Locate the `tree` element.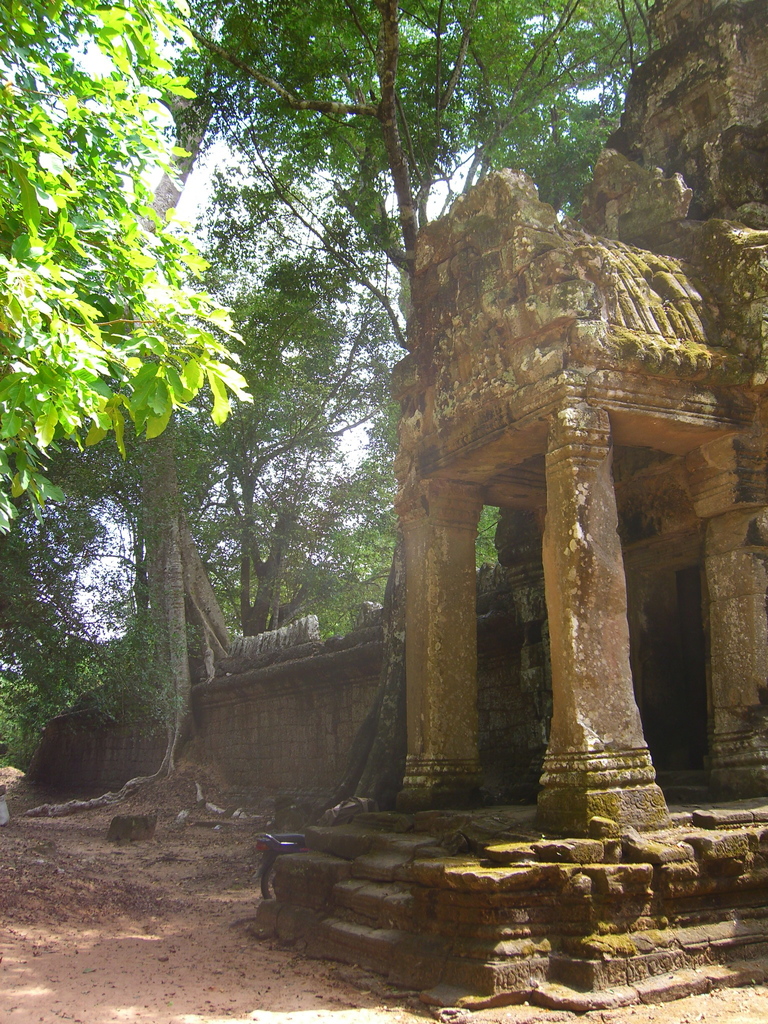
Element bbox: locate(187, 0, 645, 799).
